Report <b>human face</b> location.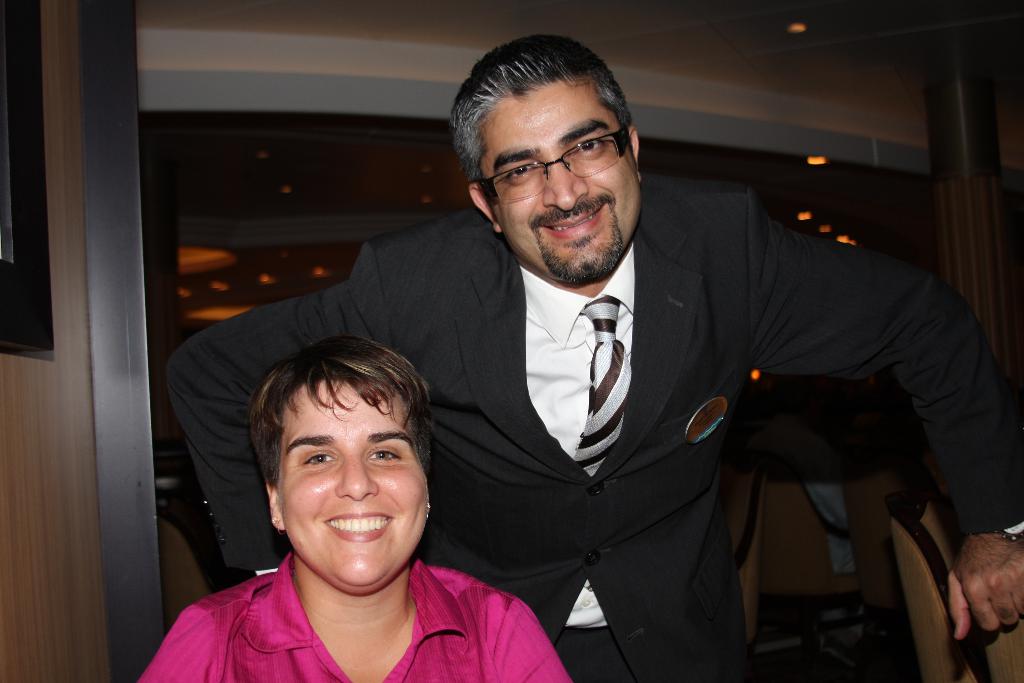
Report: {"left": 502, "top": 73, "right": 621, "bottom": 283}.
